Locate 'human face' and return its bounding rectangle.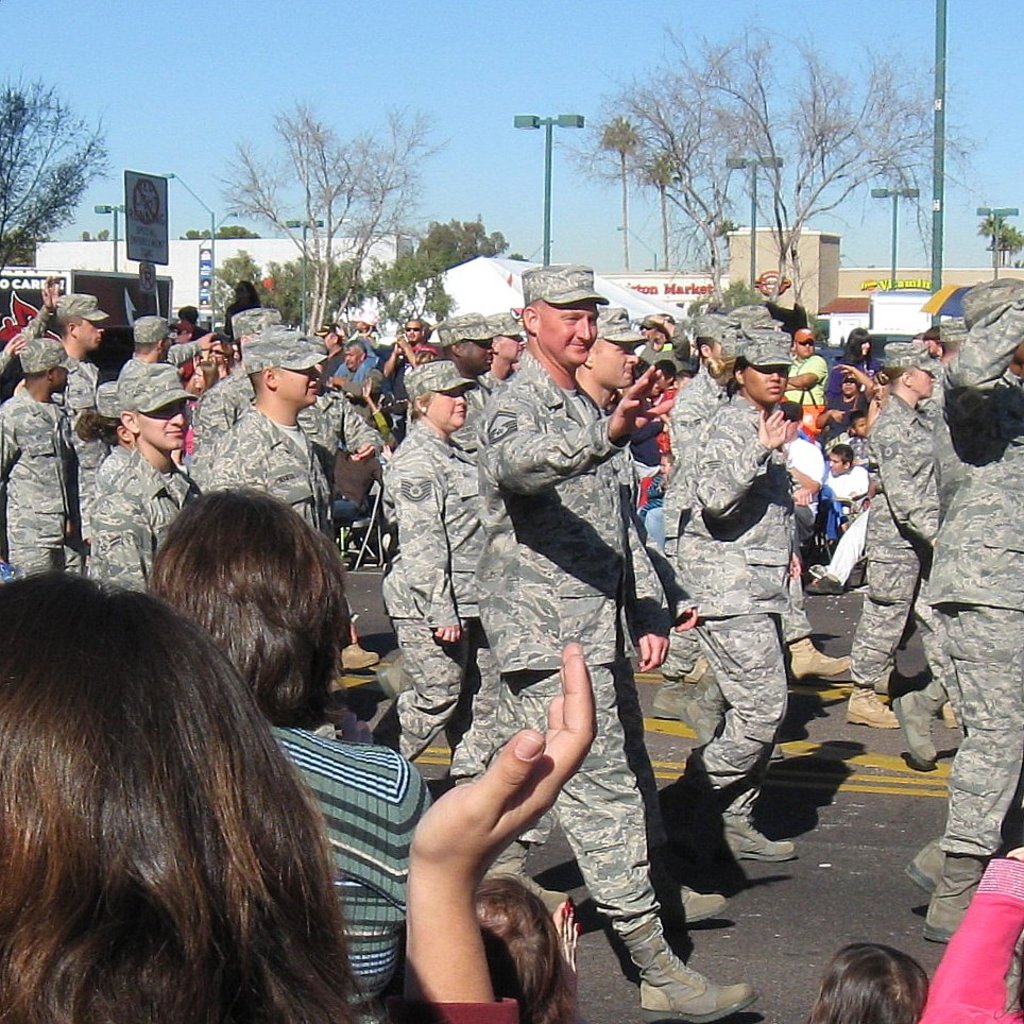
l=74, t=319, r=106, b=351.
